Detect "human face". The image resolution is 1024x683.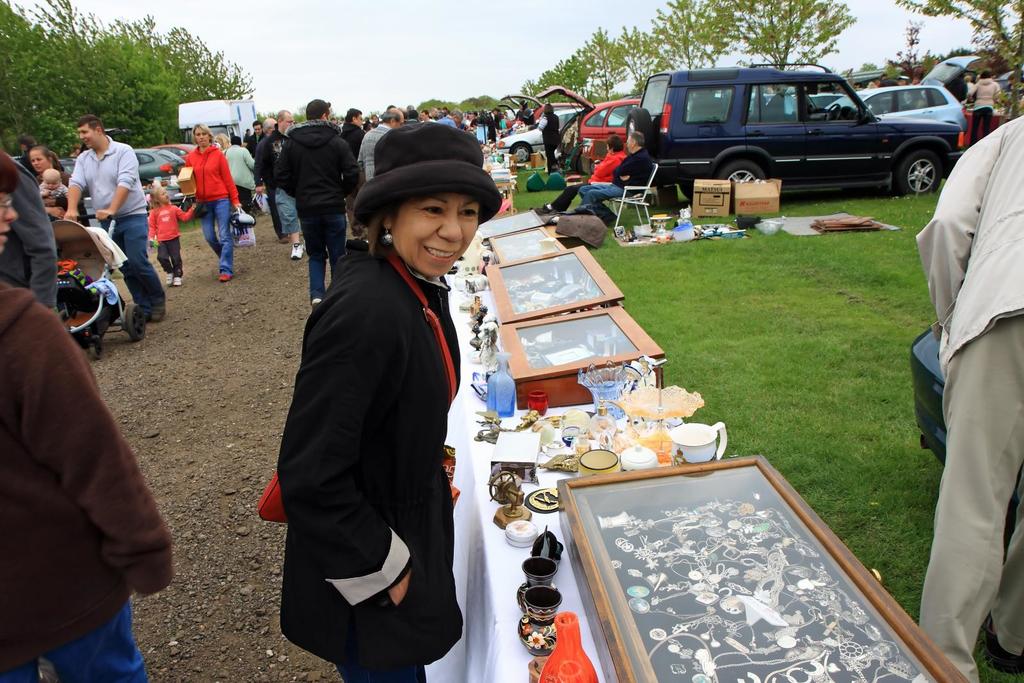
268,118,278,134.
